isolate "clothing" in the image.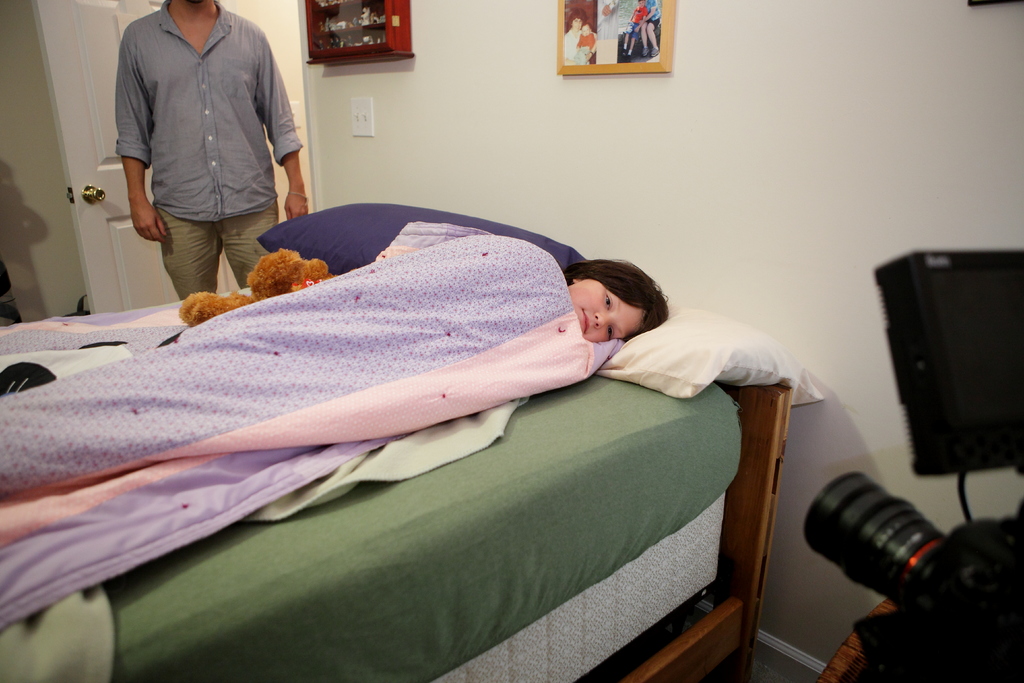
Isolated region: pyautogui.locateOnScreen(644, 0, 665, 33).
